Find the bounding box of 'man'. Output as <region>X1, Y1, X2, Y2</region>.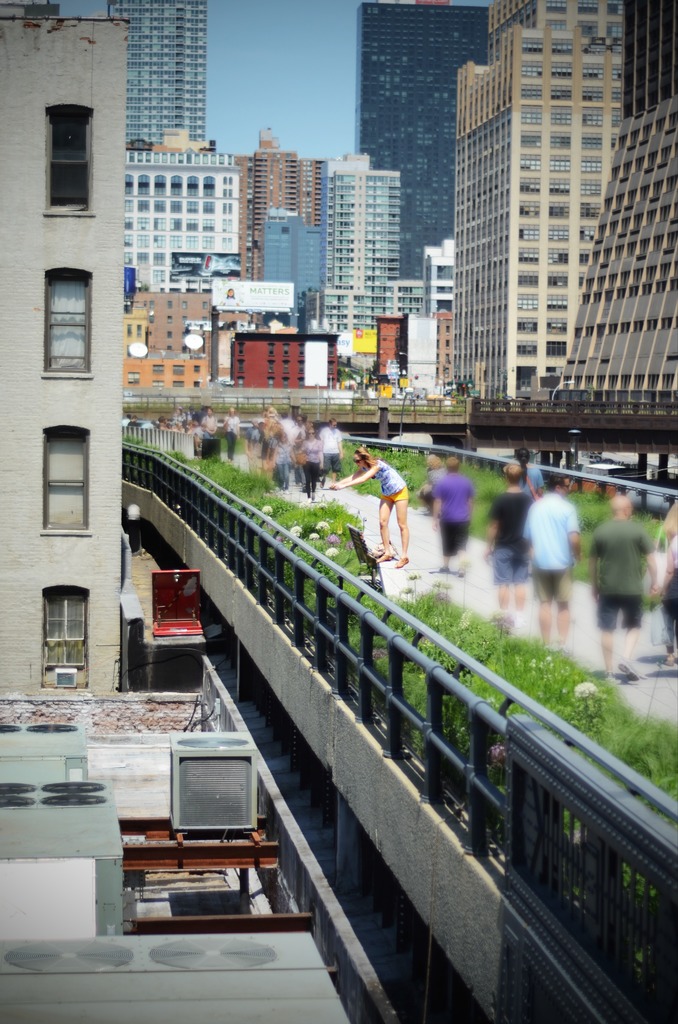
<region>487, 470, 538, 636</region>.
